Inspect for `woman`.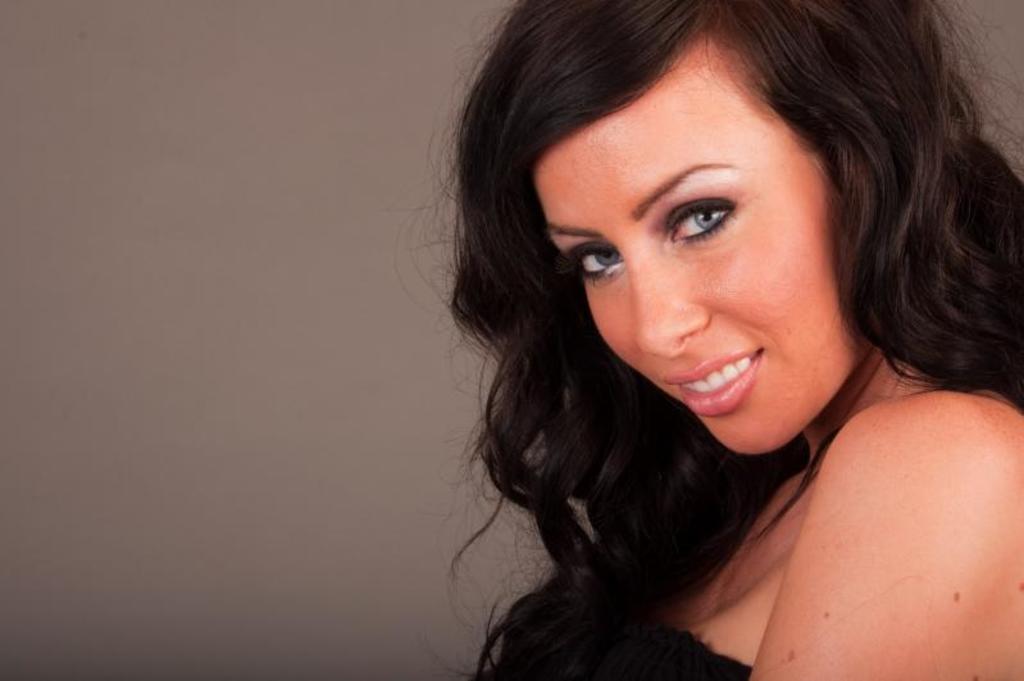
Inspection: region(367, 6, 983, 669).
